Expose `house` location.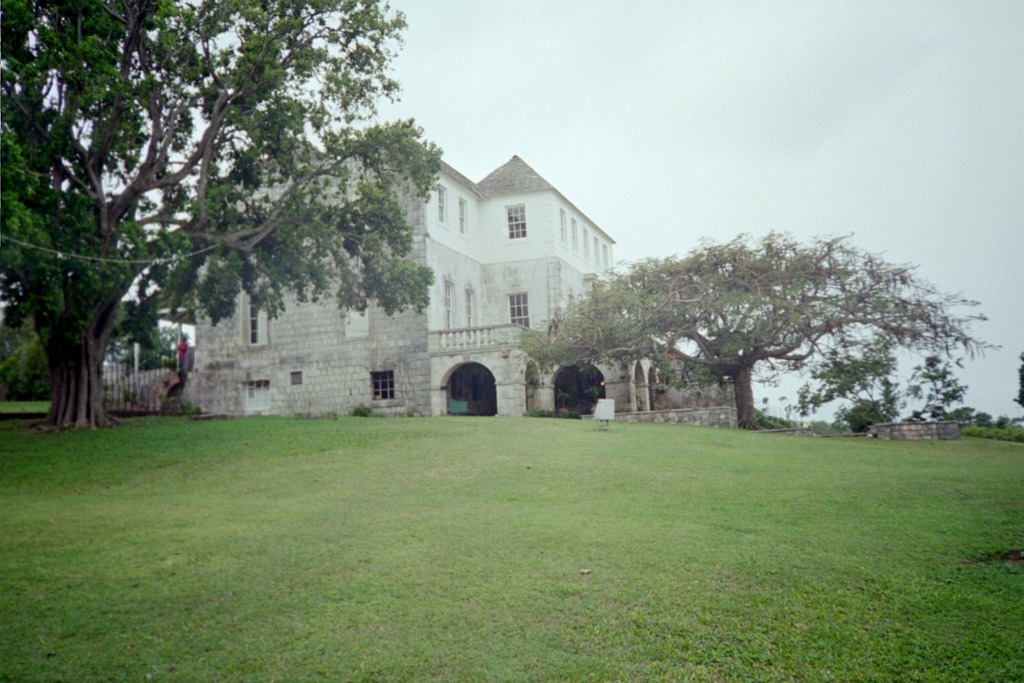
Exposed at bbox=(197, 143, 640, 414).
